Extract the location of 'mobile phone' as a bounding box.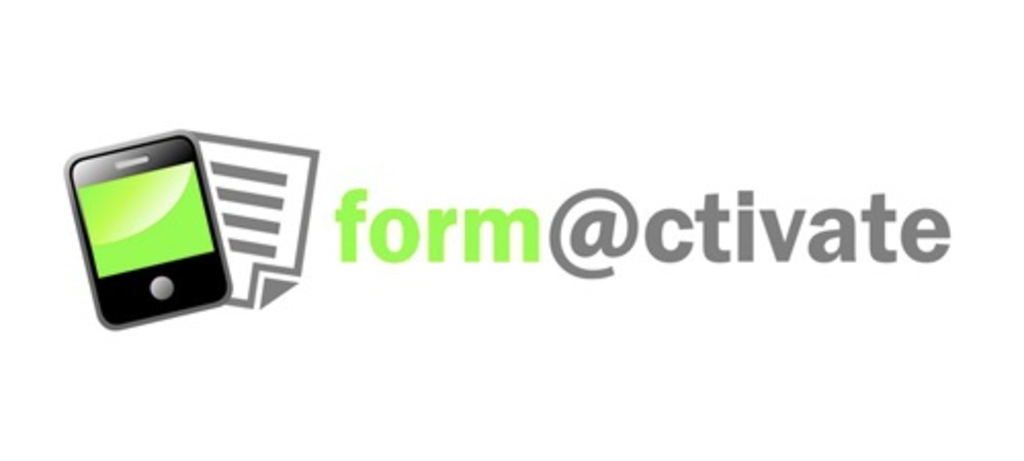
BBox(59, 129, 233, 332).
